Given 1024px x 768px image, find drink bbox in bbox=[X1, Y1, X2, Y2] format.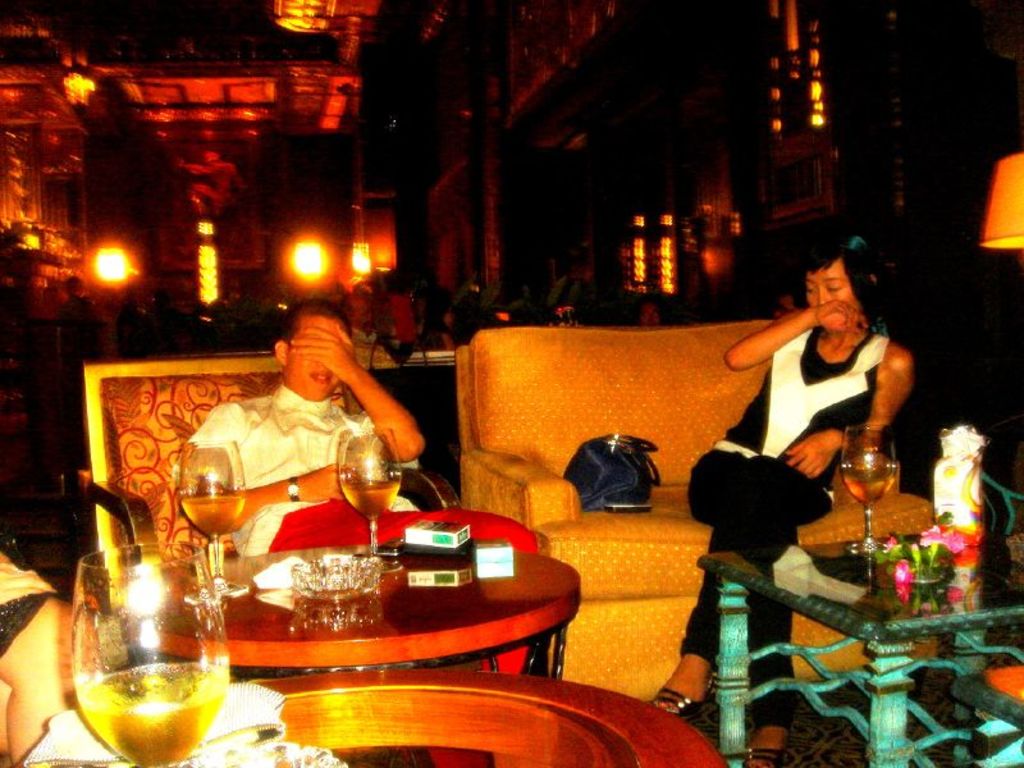
bbox=[842, 470, 893, 504].
